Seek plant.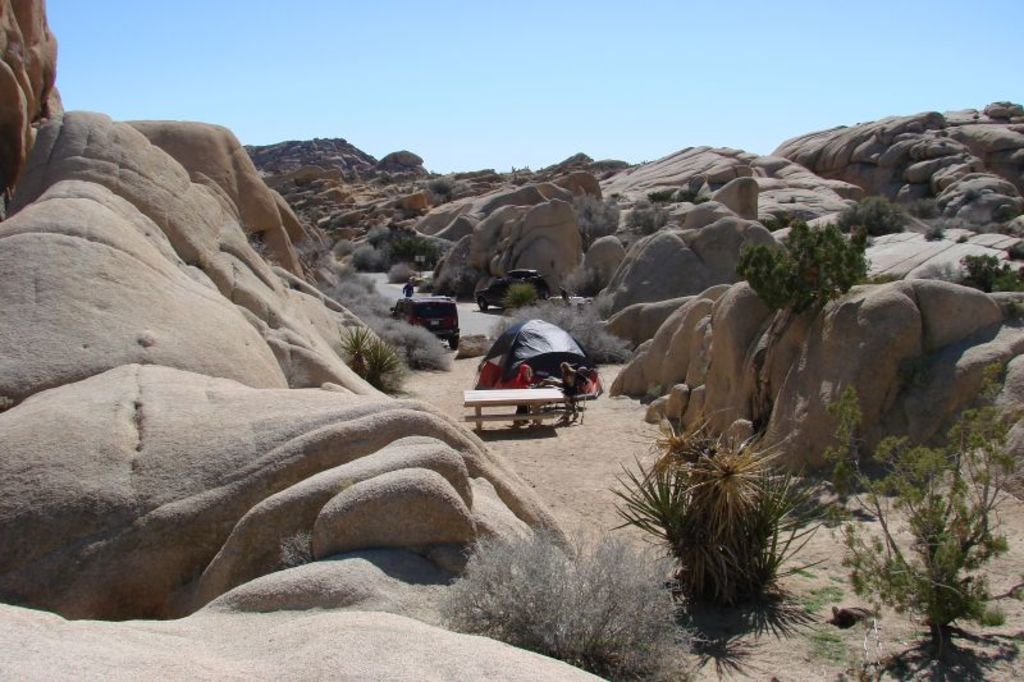
[390,251,421,280].
